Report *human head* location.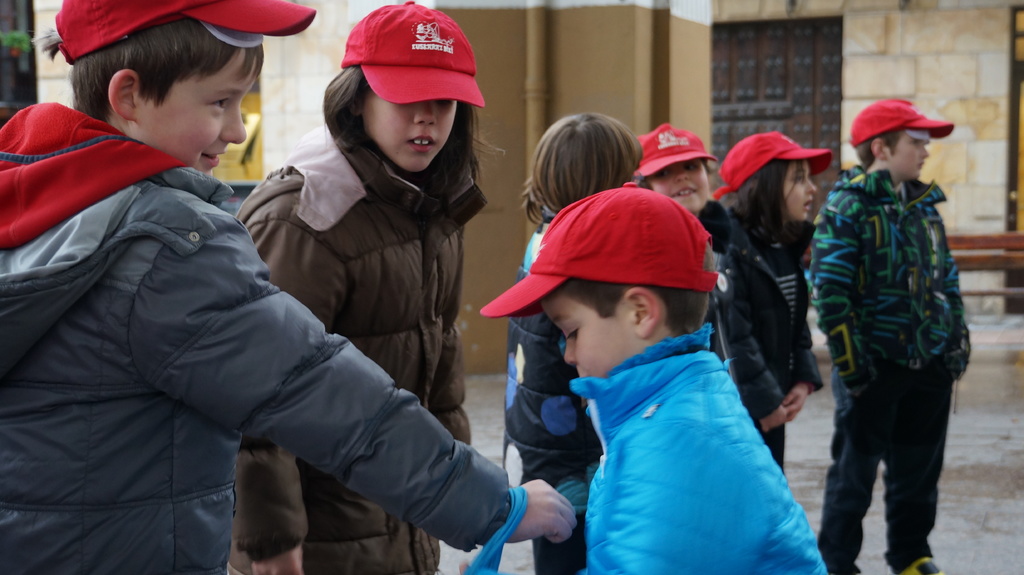
Report: {"left": 339, "top": 2, "right": 456, "bottom": 172}.
